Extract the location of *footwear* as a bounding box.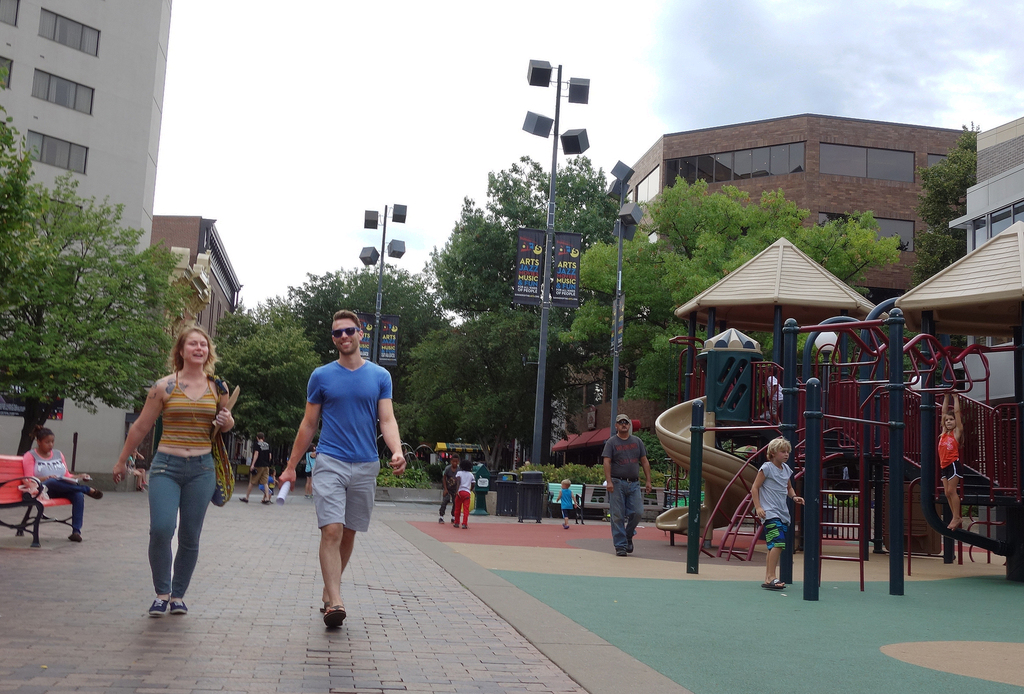
(436, 516, 445, 525).
